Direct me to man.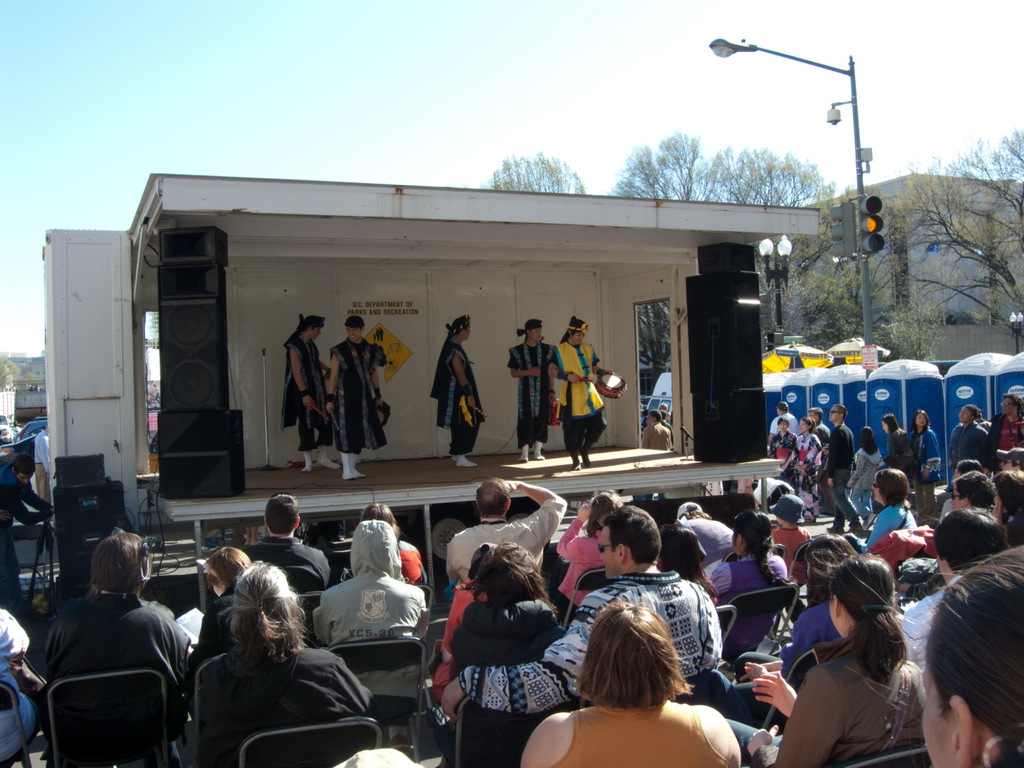
Direction: Rect(445, 476, 568, 586).
